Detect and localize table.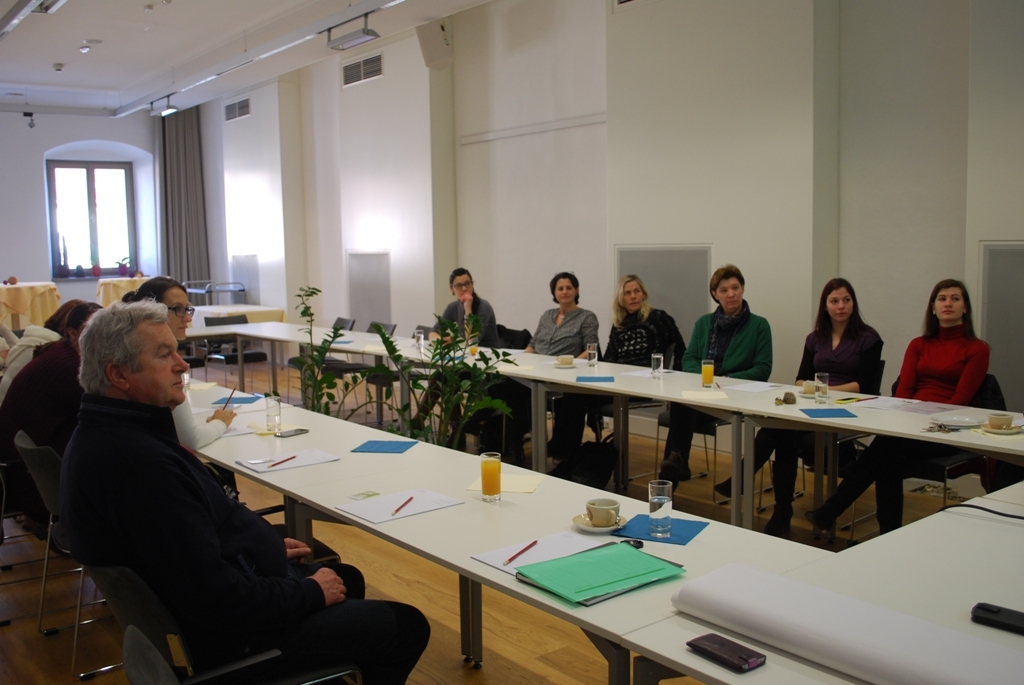
Localized at pyautogui.locateOnScreen(145, 361, 843, 684).
